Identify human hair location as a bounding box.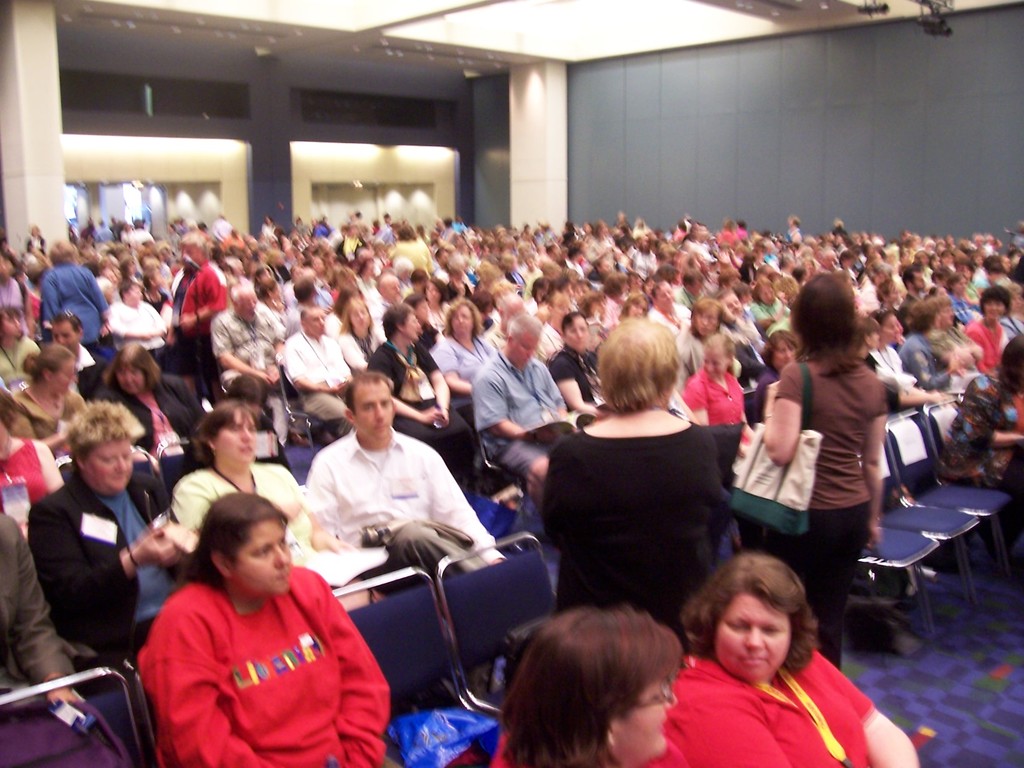
l=444, t=298, r=486, b=338.
